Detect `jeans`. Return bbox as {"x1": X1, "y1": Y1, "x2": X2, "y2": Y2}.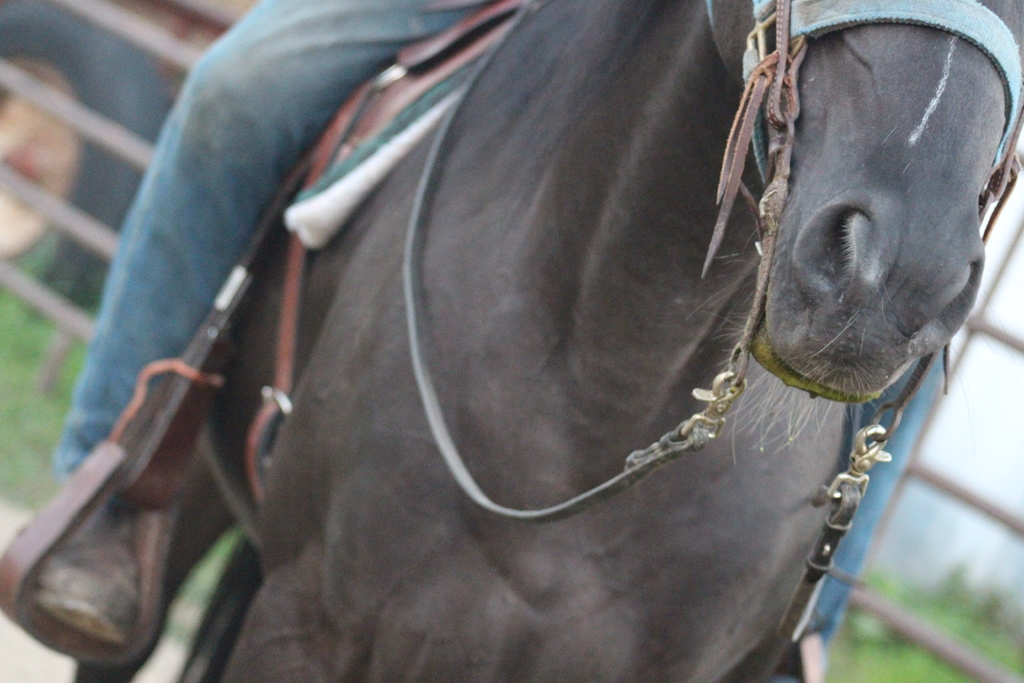
{"x1": 820, "y1": 356, "x2": 950, "y2": 628}.
